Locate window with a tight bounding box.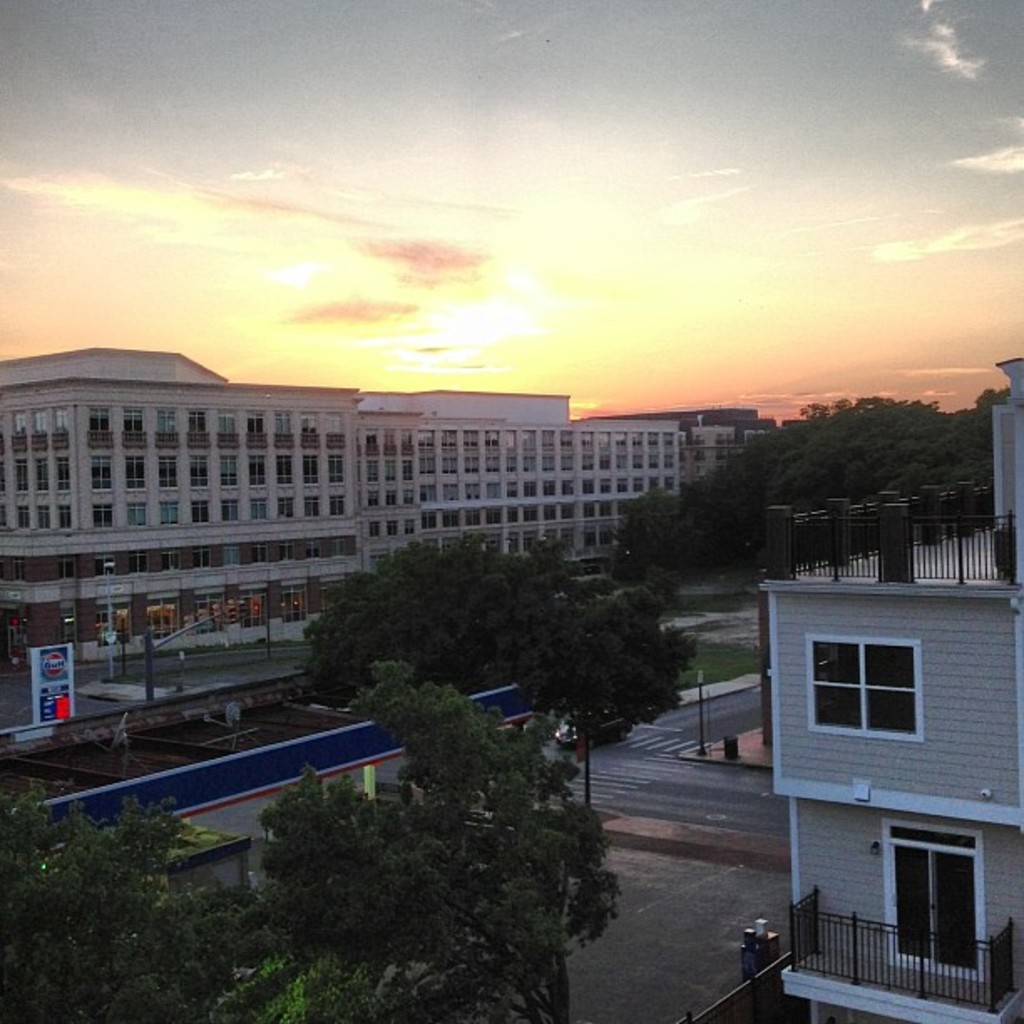
18/507/28/525.
